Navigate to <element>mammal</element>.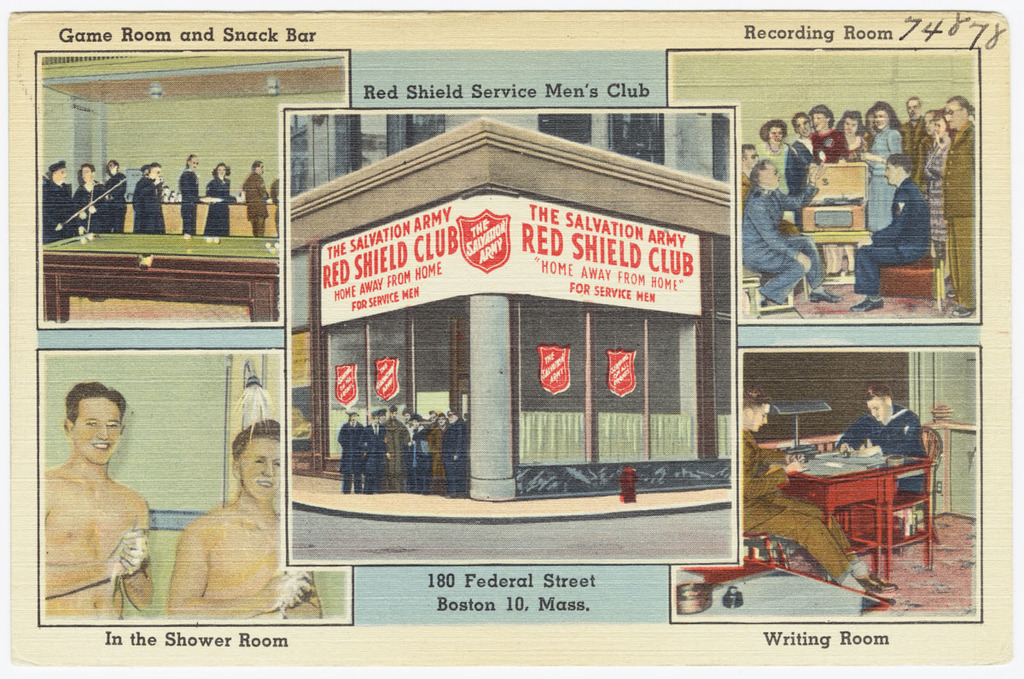
Navigation target: bbox(102, 161, 131, 229).
